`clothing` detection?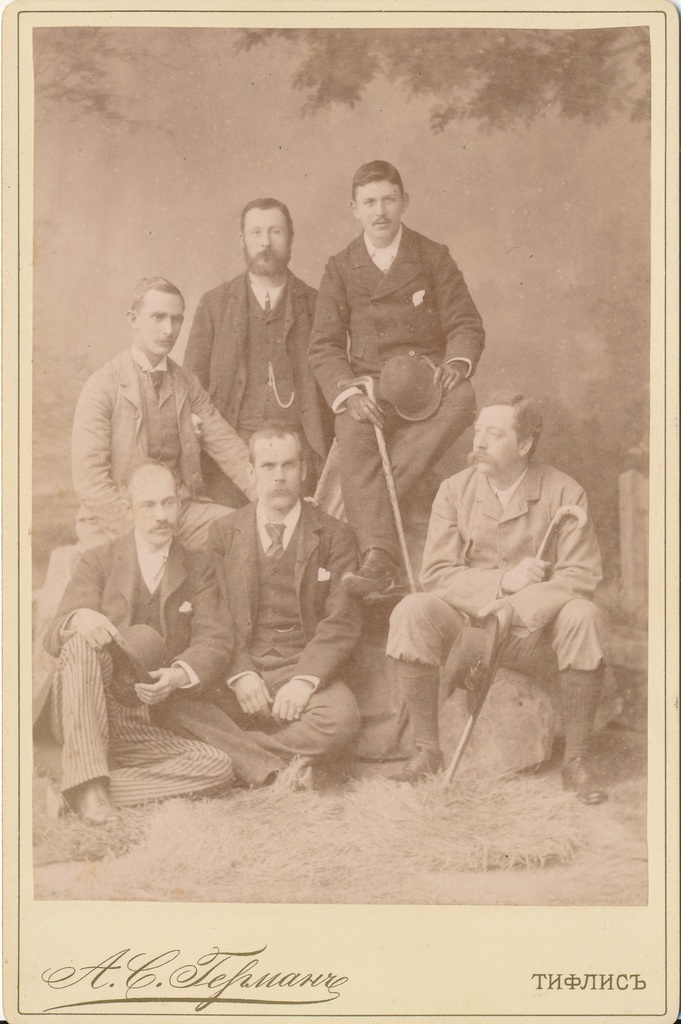
left=213, top=491, right=357, bottom=780
